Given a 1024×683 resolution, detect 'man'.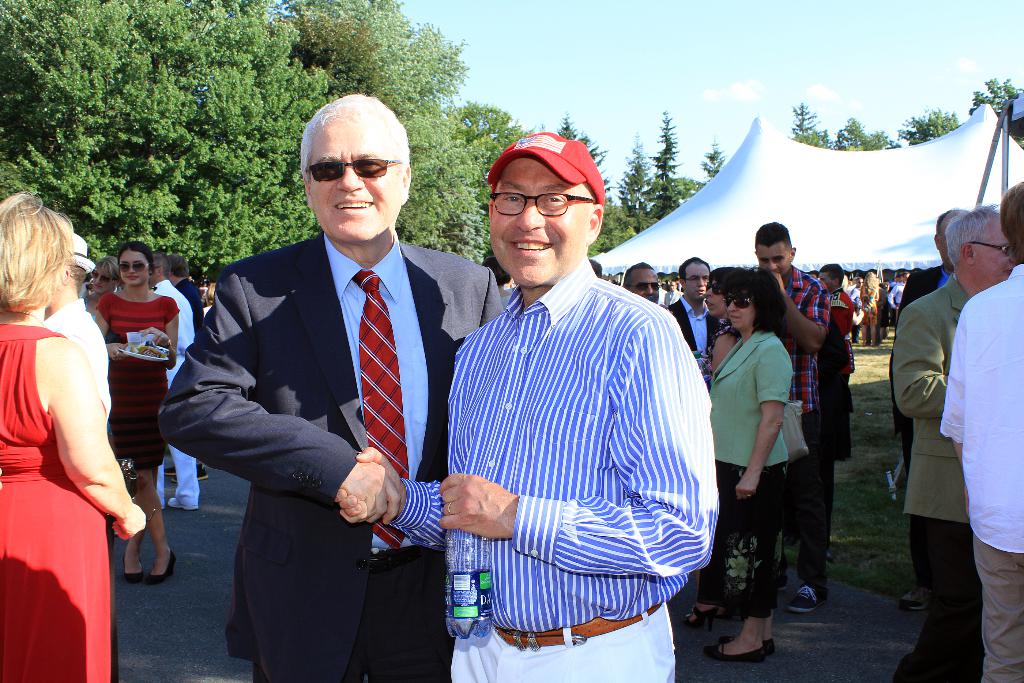
752/226/831/612.
